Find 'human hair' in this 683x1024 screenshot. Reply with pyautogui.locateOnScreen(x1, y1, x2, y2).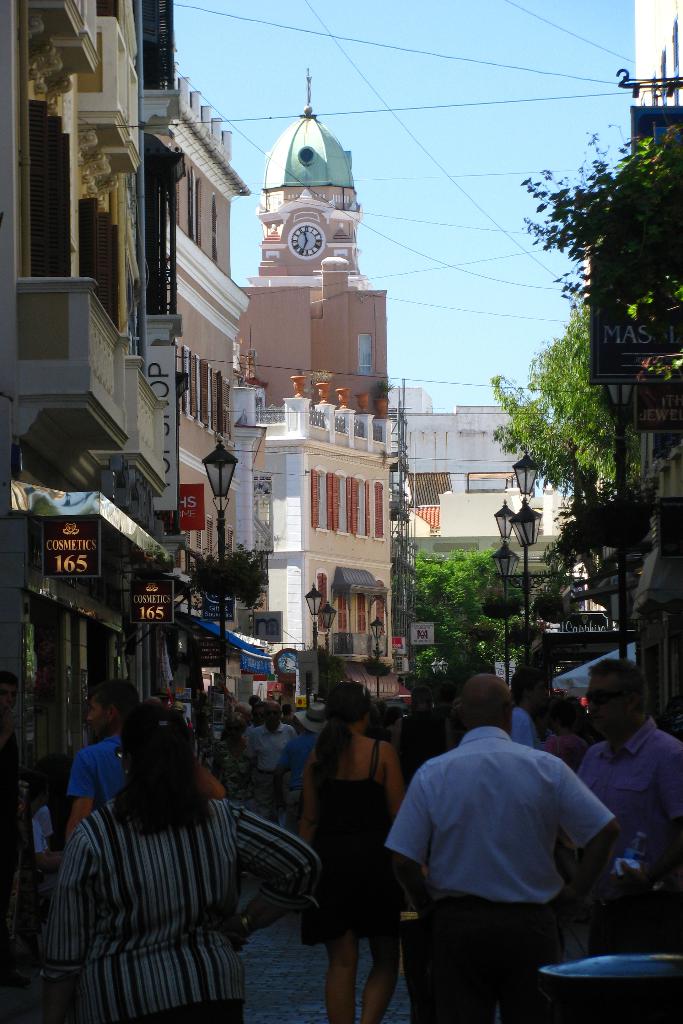
pyautogui.locateOnScreen(0, 669, 19, 689).
